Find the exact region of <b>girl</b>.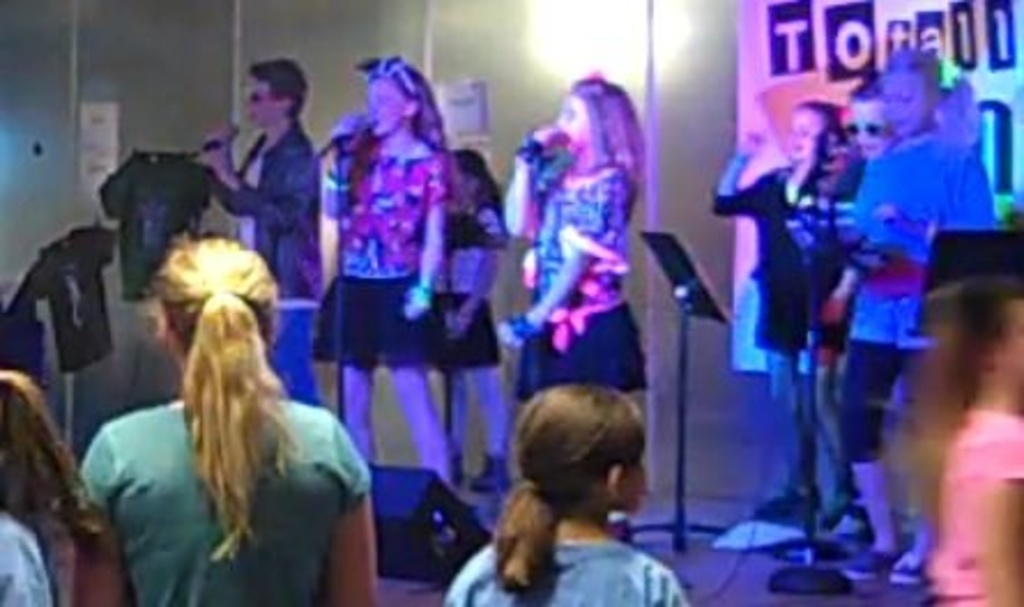
Exact region: 709/99/845/529.
